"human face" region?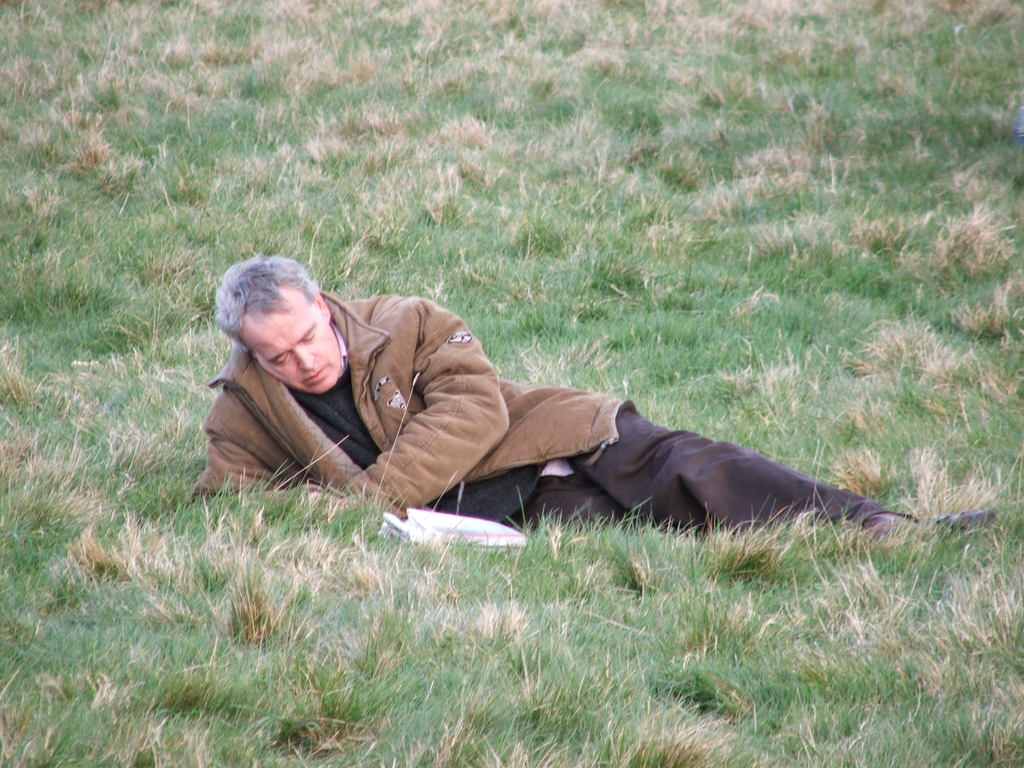
(left=241, top=285, right=340, bottom=393)
